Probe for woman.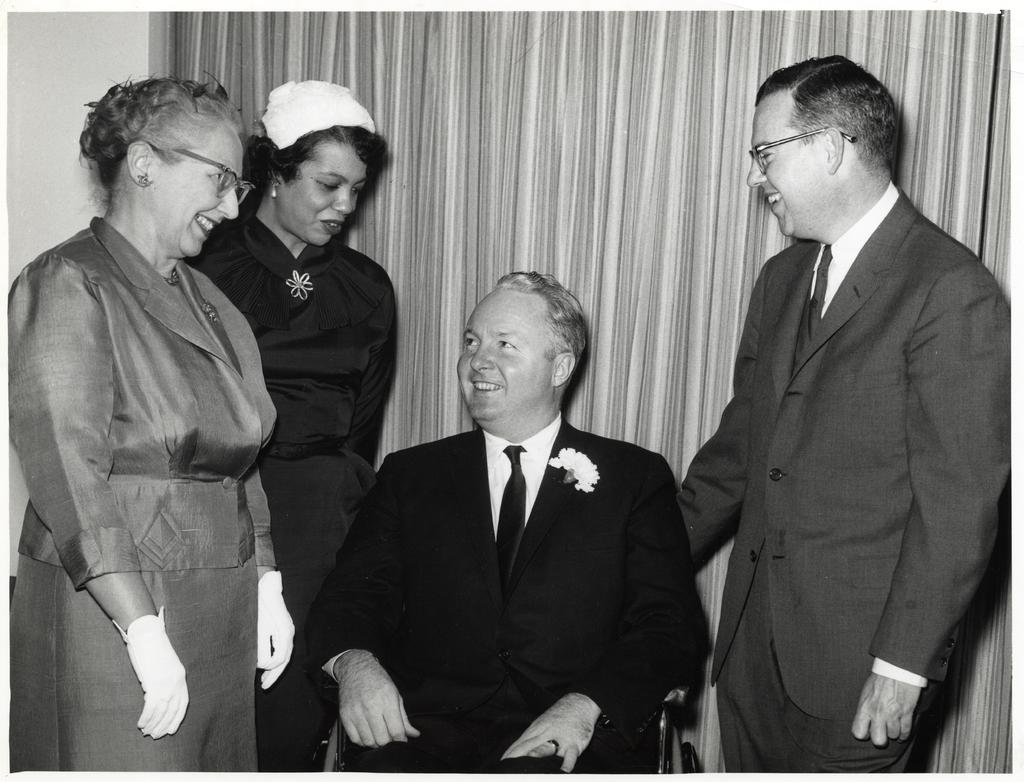
Probe result: pyautogui.locateOnScreen(17, 65, 293, 768).
